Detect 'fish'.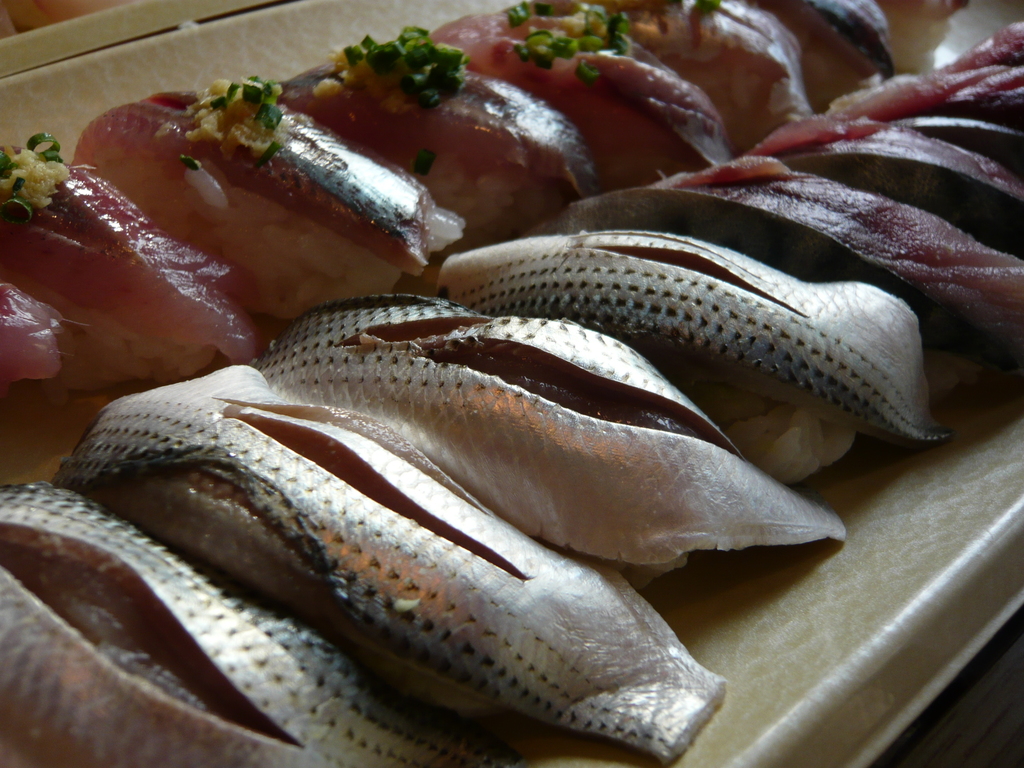
Detected at x1=564 y1=148 x2=1023 y2=365.
